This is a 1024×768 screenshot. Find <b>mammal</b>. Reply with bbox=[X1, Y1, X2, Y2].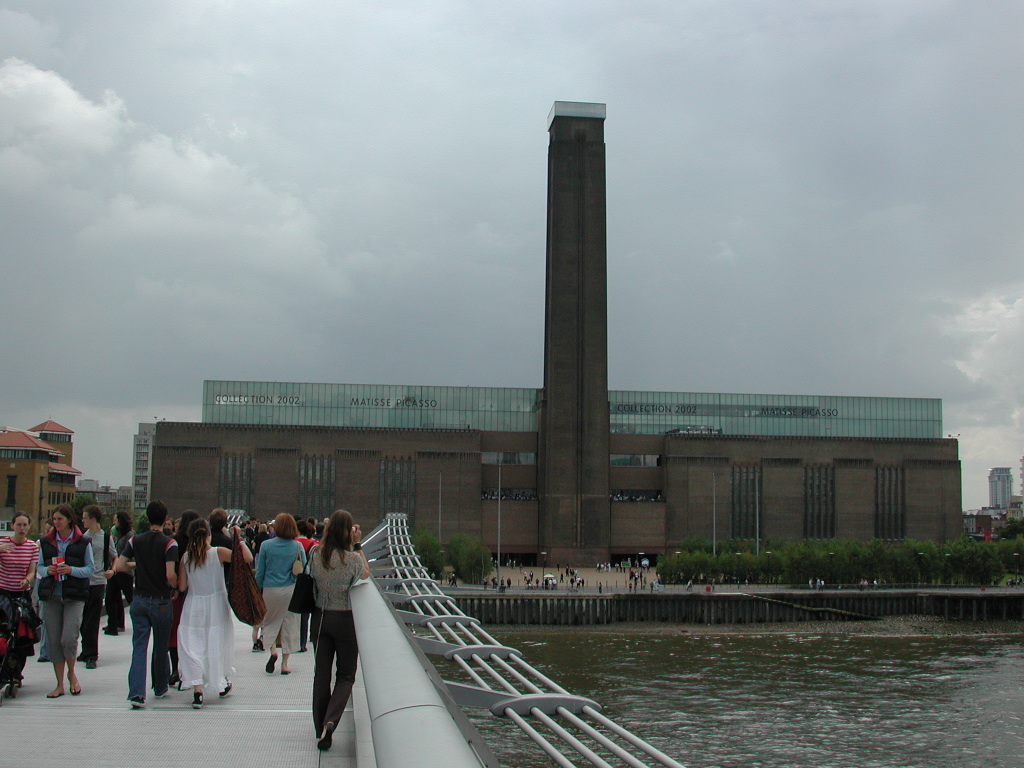
bbox=[720, 573, 723, 585].
